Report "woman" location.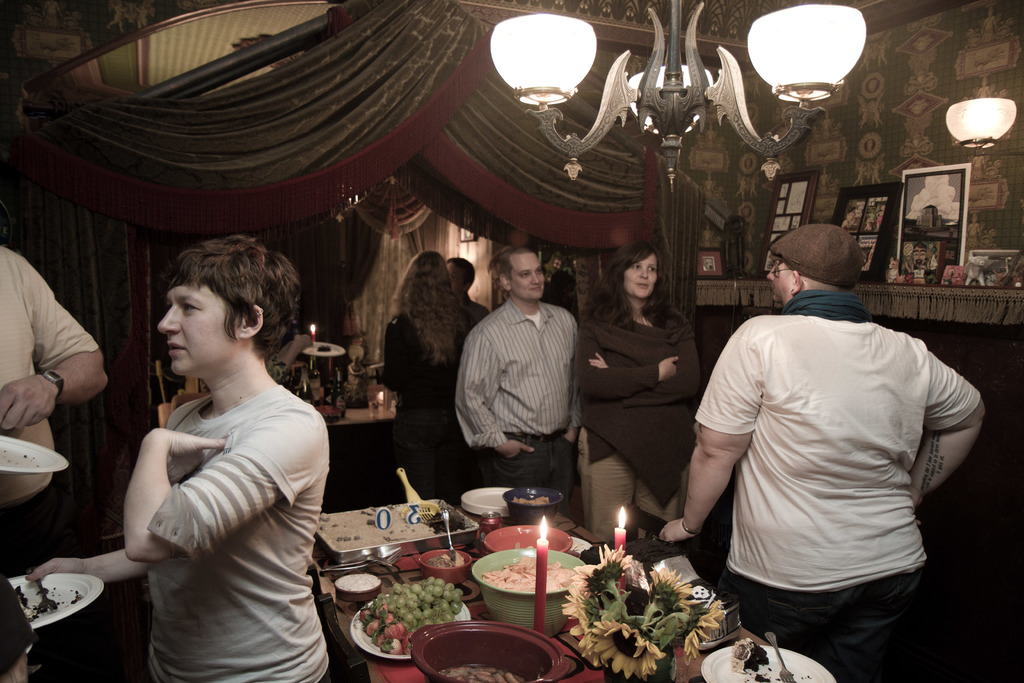
Report: bbox=(574, 242, 703, 543).
